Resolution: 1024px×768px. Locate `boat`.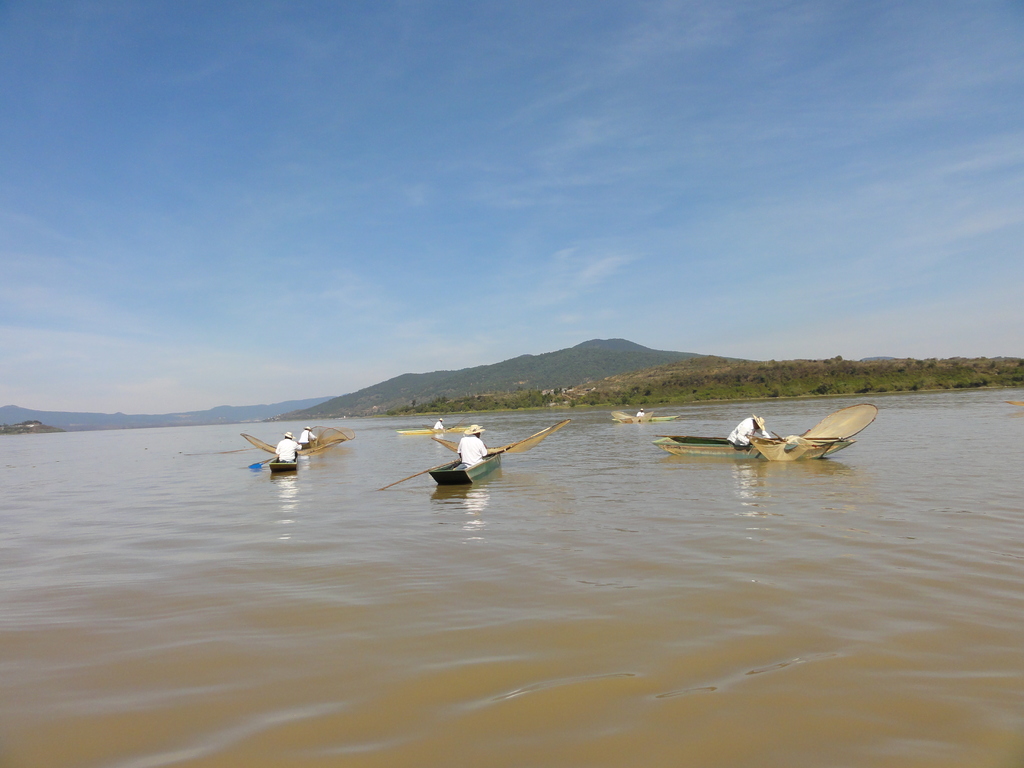
[left=753, top=436, right=842, bottom=477].
